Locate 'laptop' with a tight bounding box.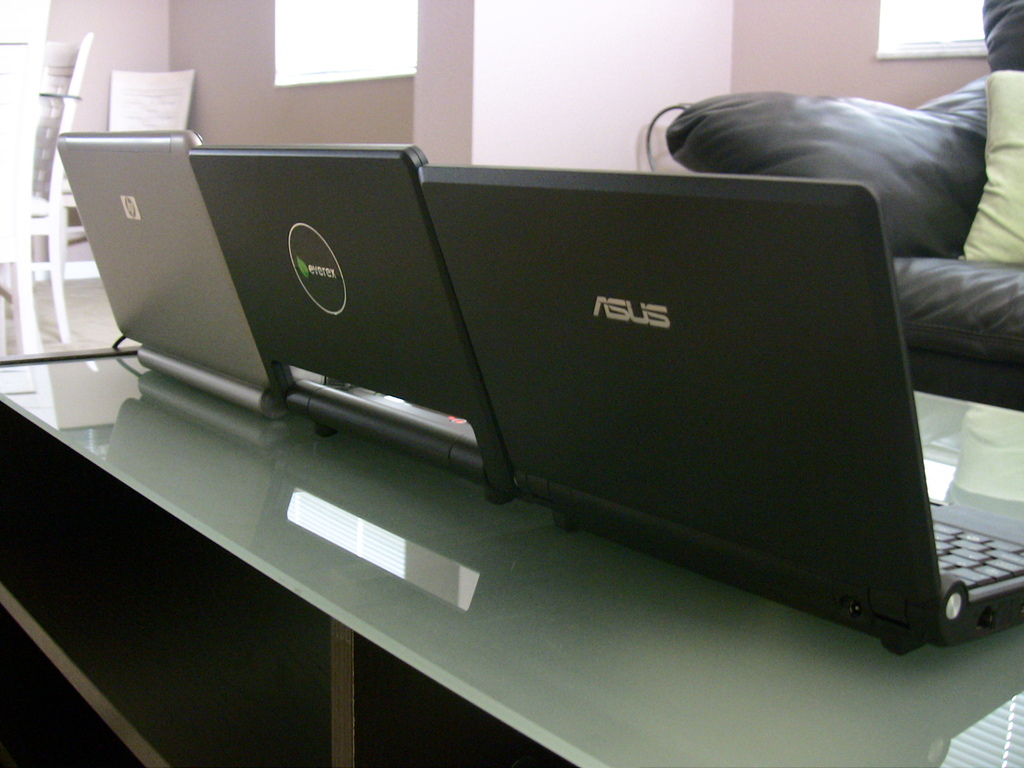
[left=415, top=164, right=1023, bottom=655].
